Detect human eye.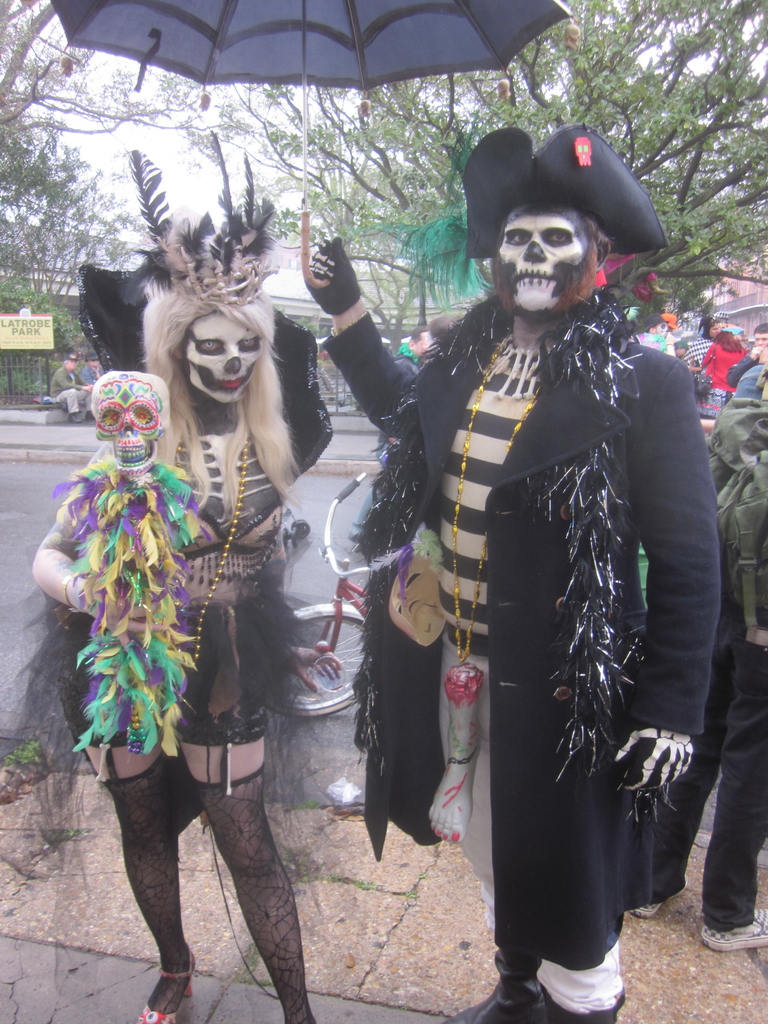
Detected at bbox(240, 336, 258, 347).
